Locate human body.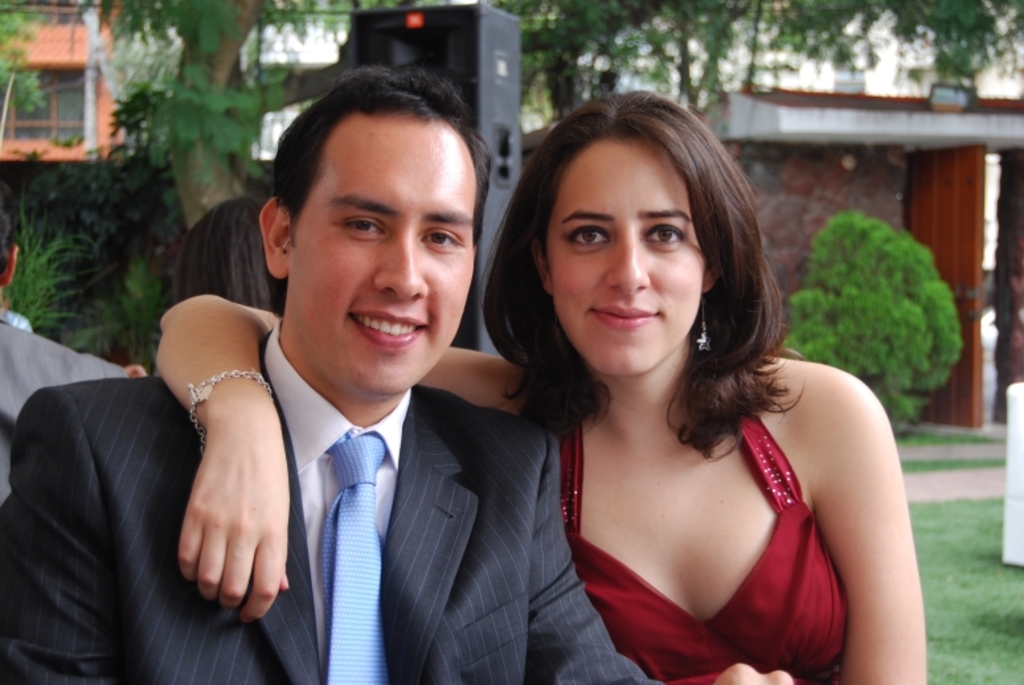
Bounding box: (left=151, top=89, right=927, bottom=684).
